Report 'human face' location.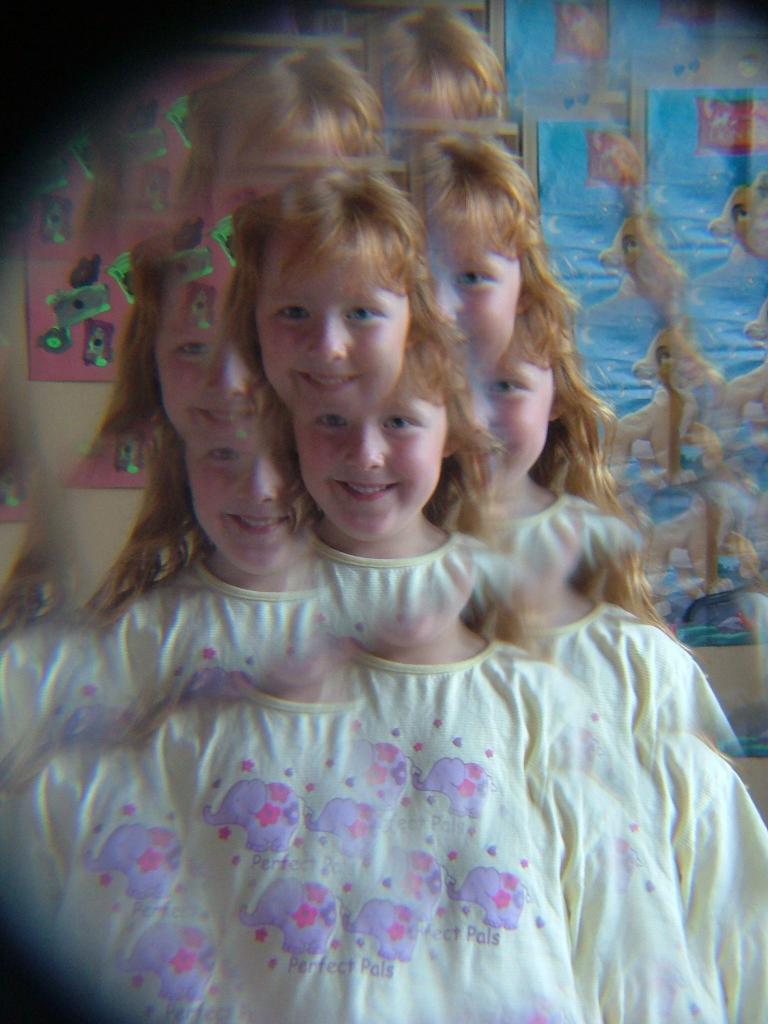
Report: select_region(259, 255, 422, 417).
